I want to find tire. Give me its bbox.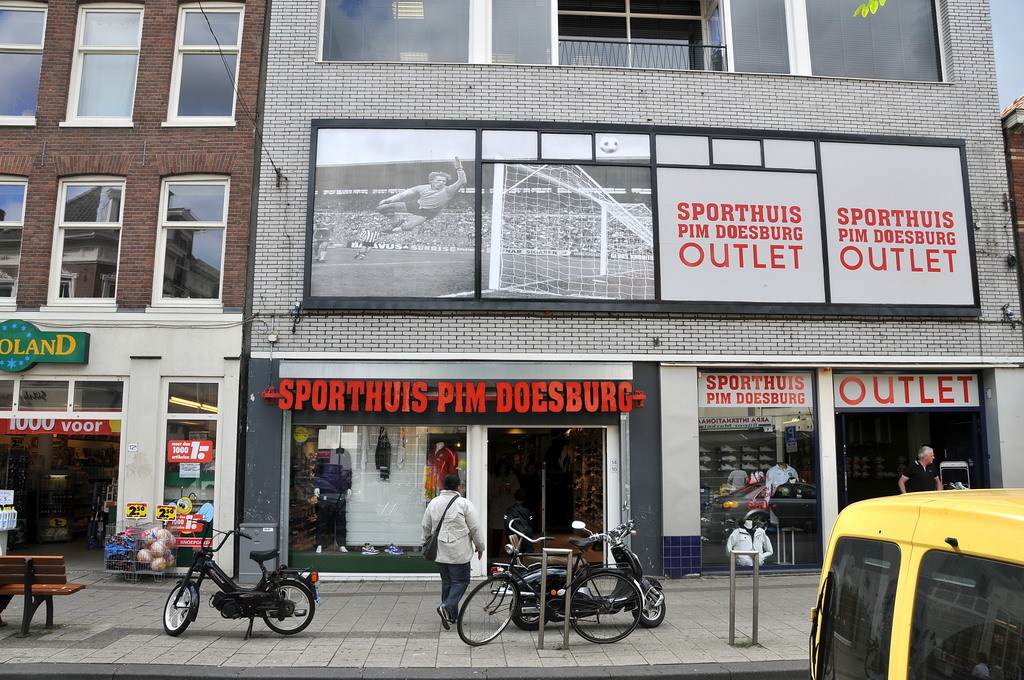
locate(456, 577, 516, 646).
